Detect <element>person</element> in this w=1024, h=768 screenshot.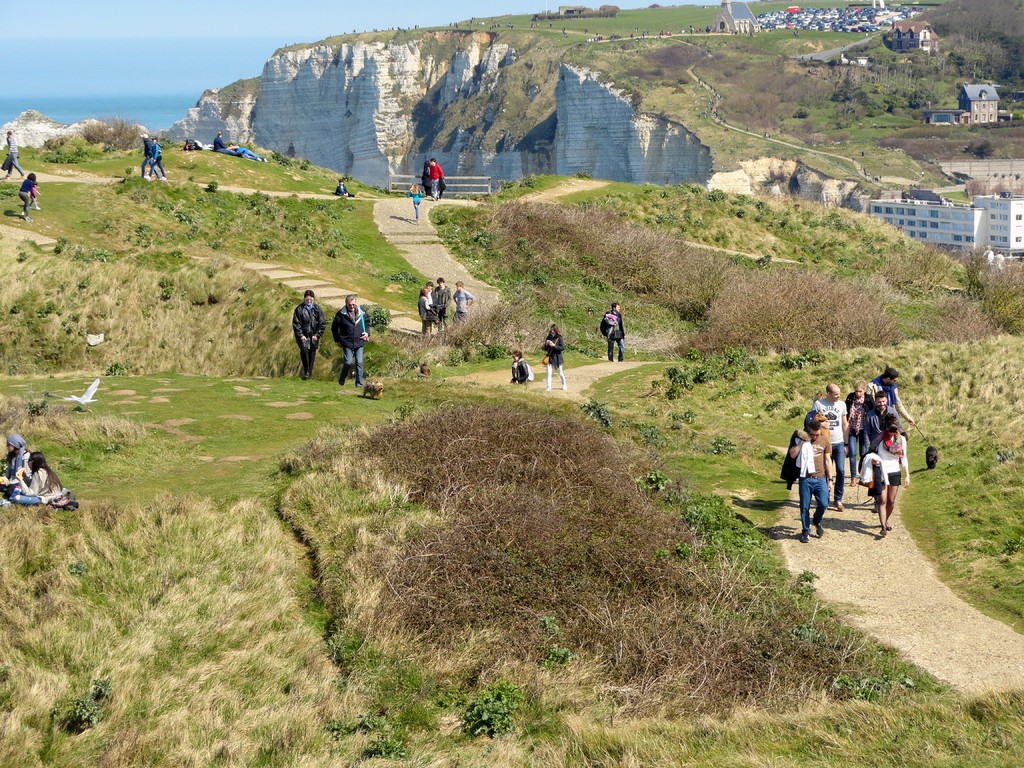
Detection: <bbox>815, 383, 850, 479</bbox>.
